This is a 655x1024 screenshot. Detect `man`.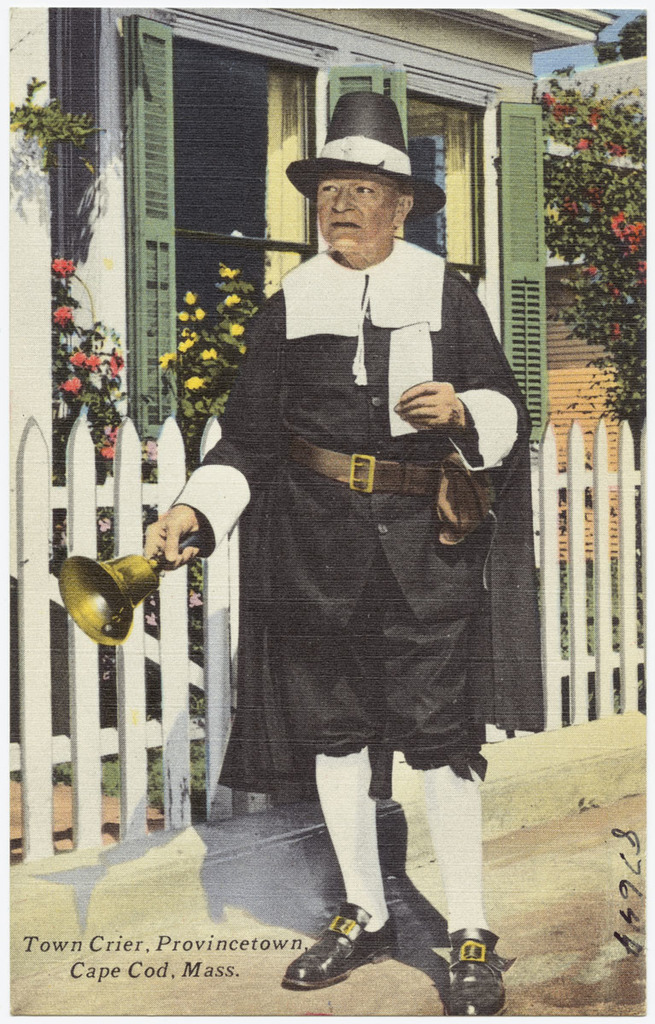
BBox(138, 90, 531, 1023).
